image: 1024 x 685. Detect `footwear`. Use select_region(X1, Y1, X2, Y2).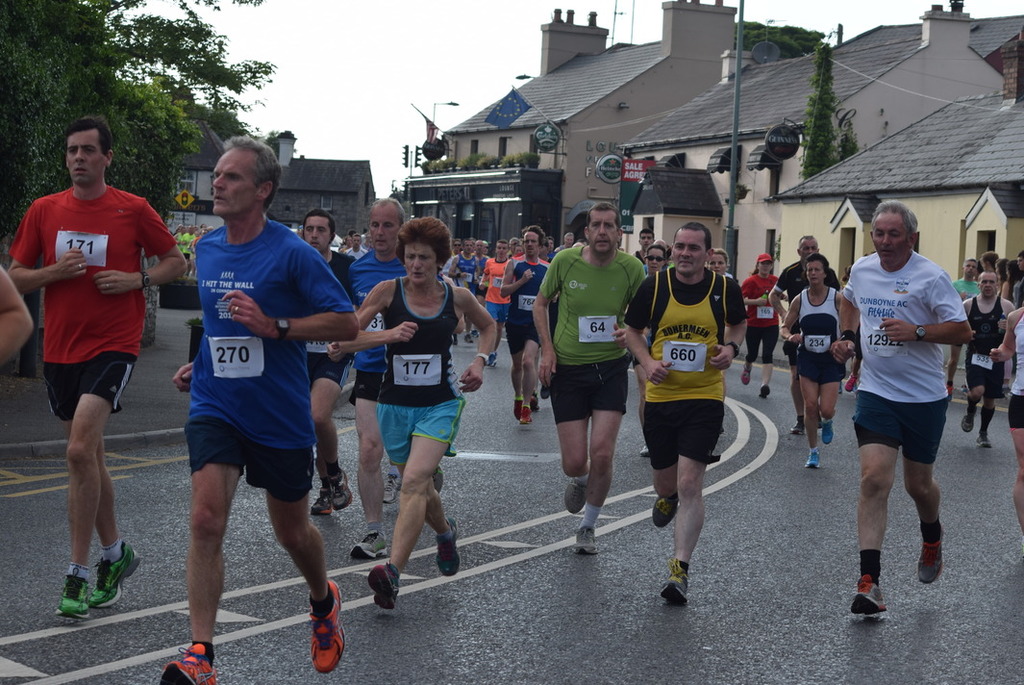
select_region(648, 494, 679, 530).
